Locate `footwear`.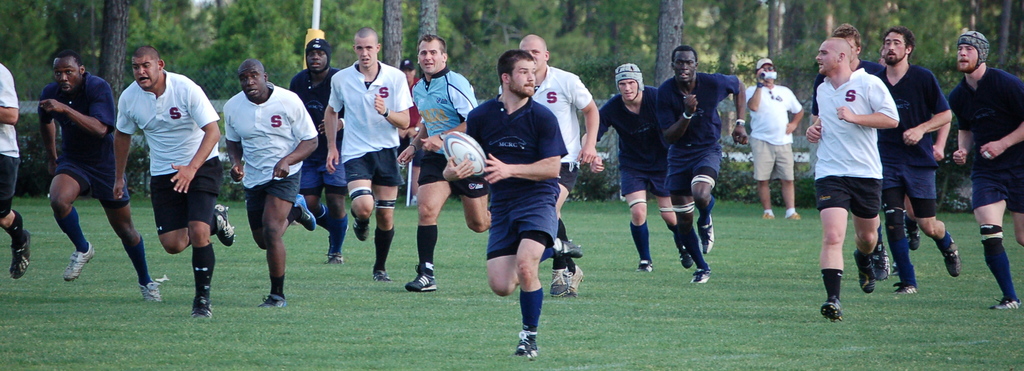
Bounding box: (left=638, top=257, right=650, bottom=272).
